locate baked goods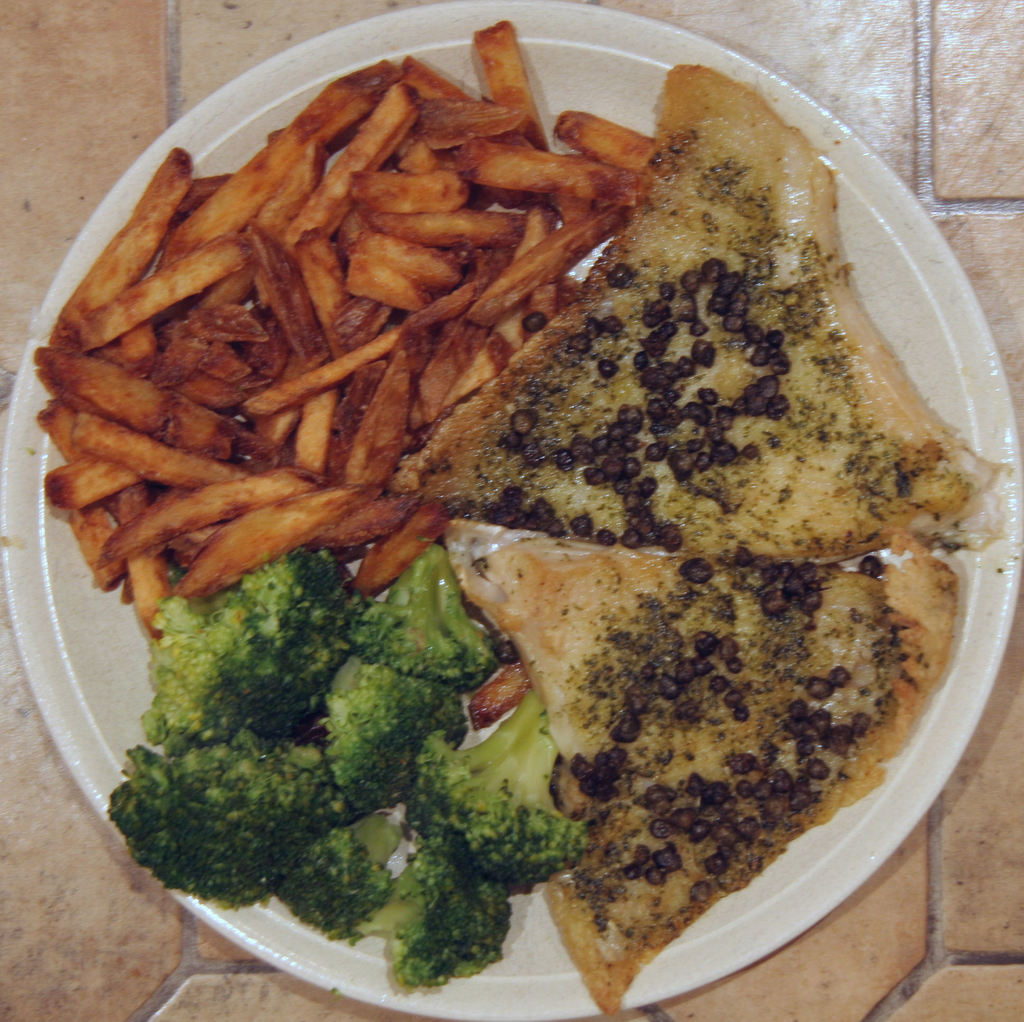
x1=384, y1=61, x2=1014, y2=571
